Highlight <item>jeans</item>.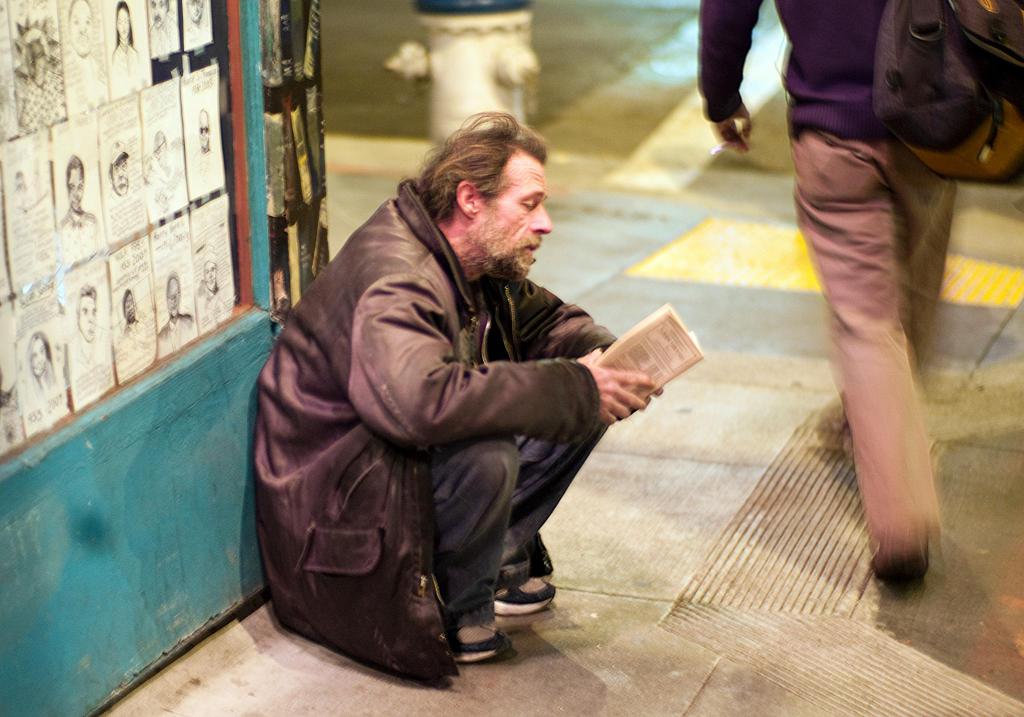
Highlighted region: (x1=804, y1=137, x2=954, y2=554).
